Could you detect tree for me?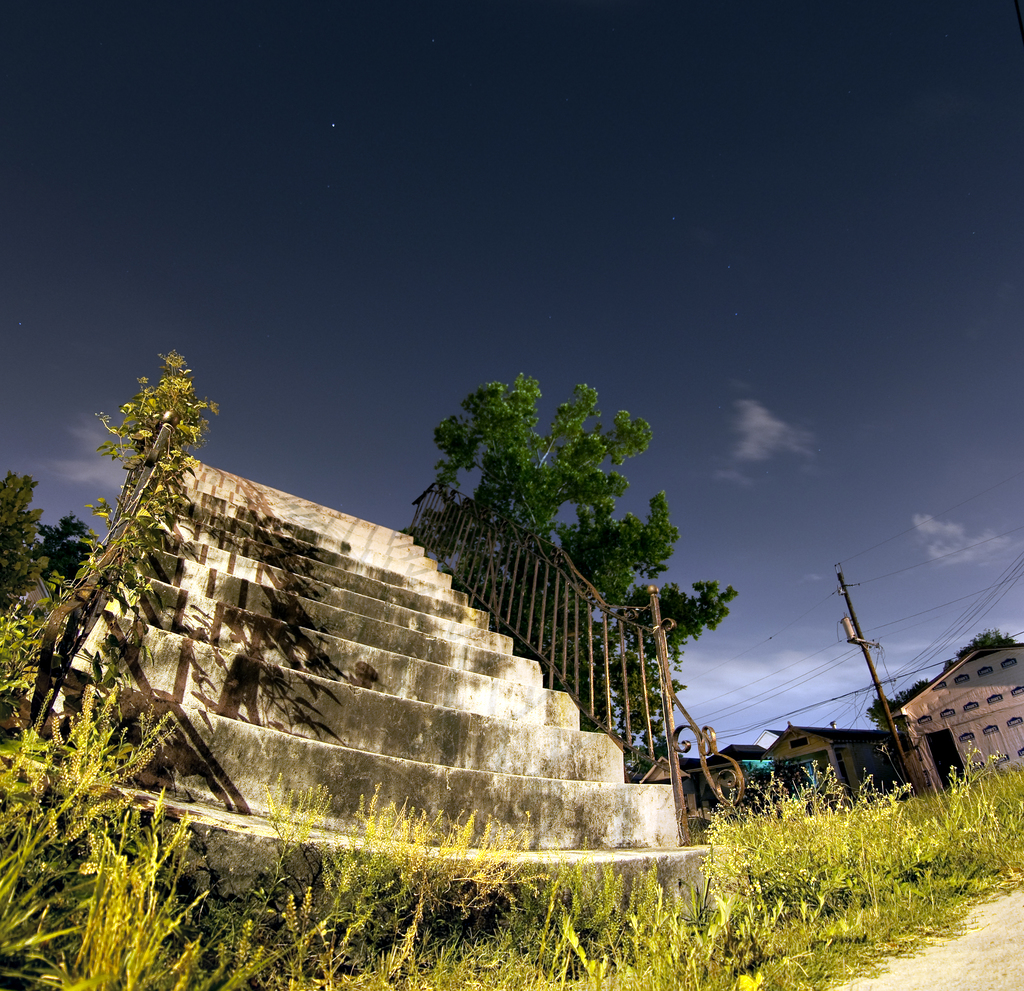
Detection result: 437,366,751,790.
